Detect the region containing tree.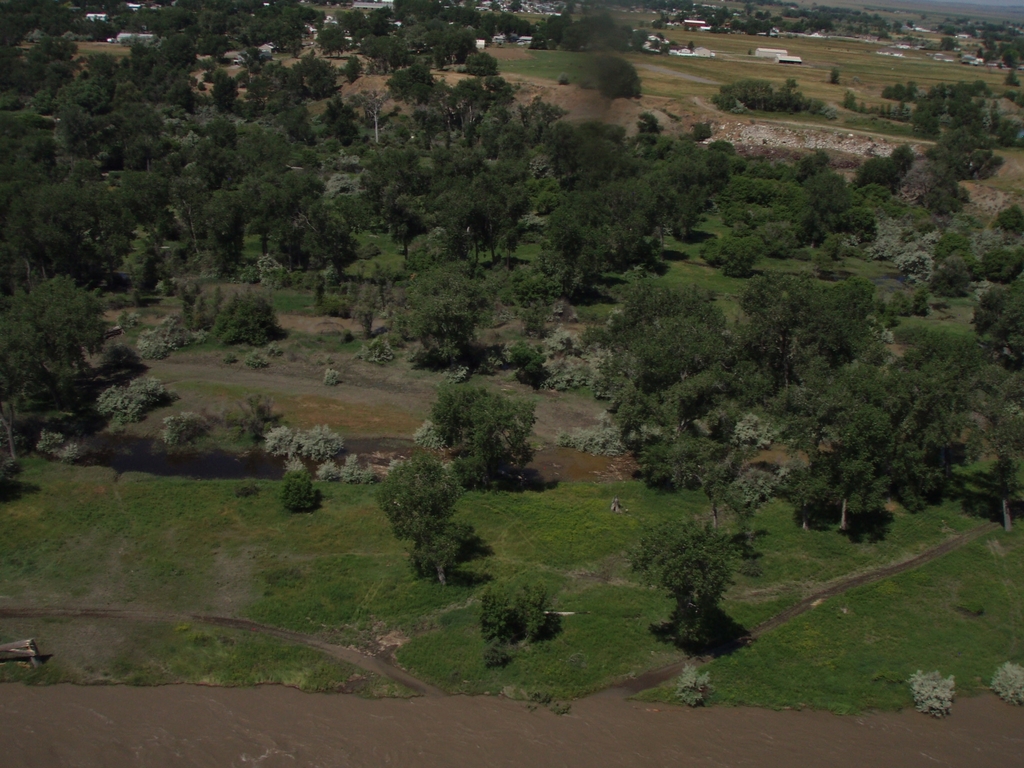
112,36,196,109.
